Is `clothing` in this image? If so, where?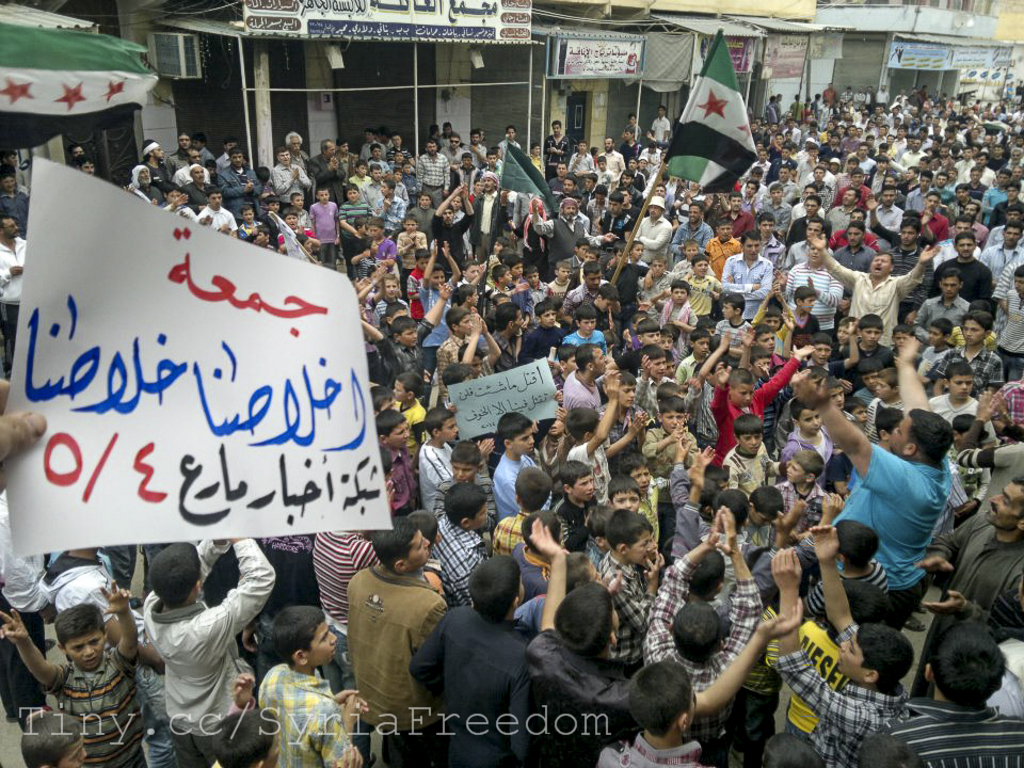
Yes, at x1=623 y1=141 x2=635 y2=164.
